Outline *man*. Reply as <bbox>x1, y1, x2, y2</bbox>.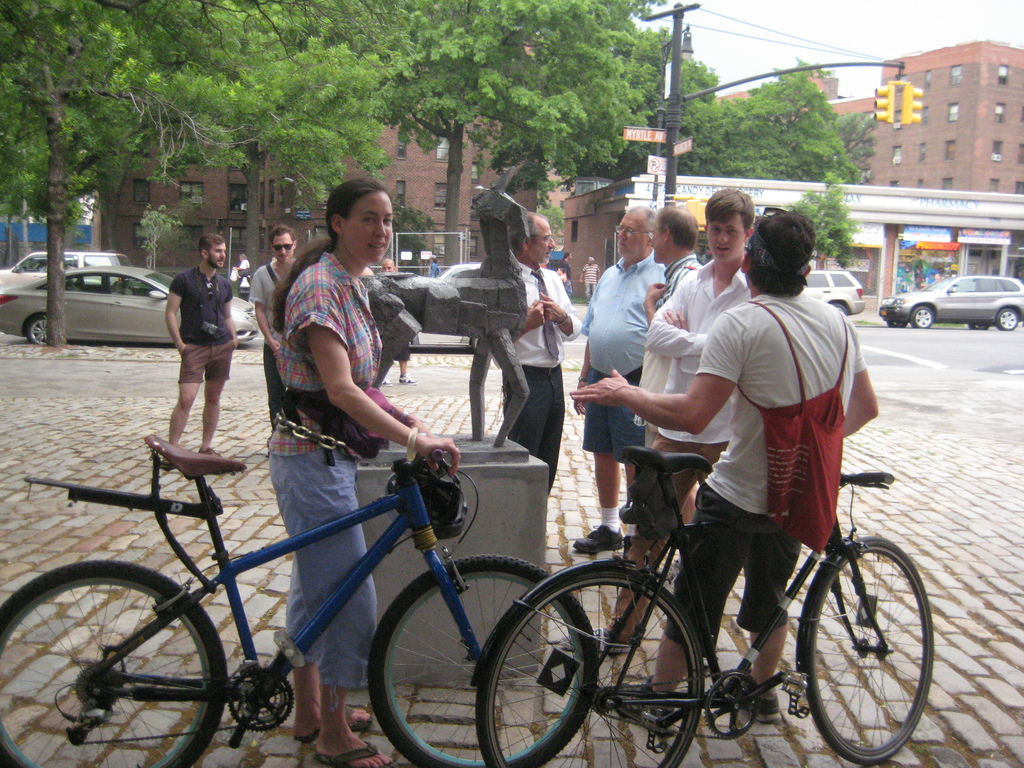
<bbox>571, 206, 881, 726</bbox>.
